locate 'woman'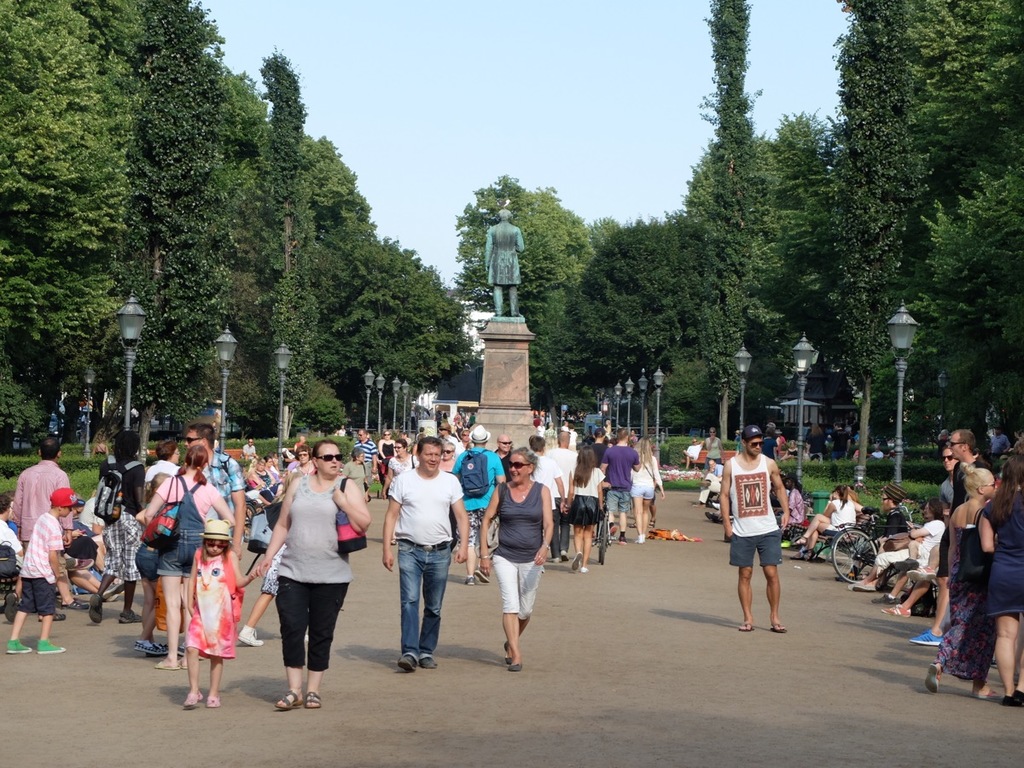
left=381, top=435, right=416, bottom=501
